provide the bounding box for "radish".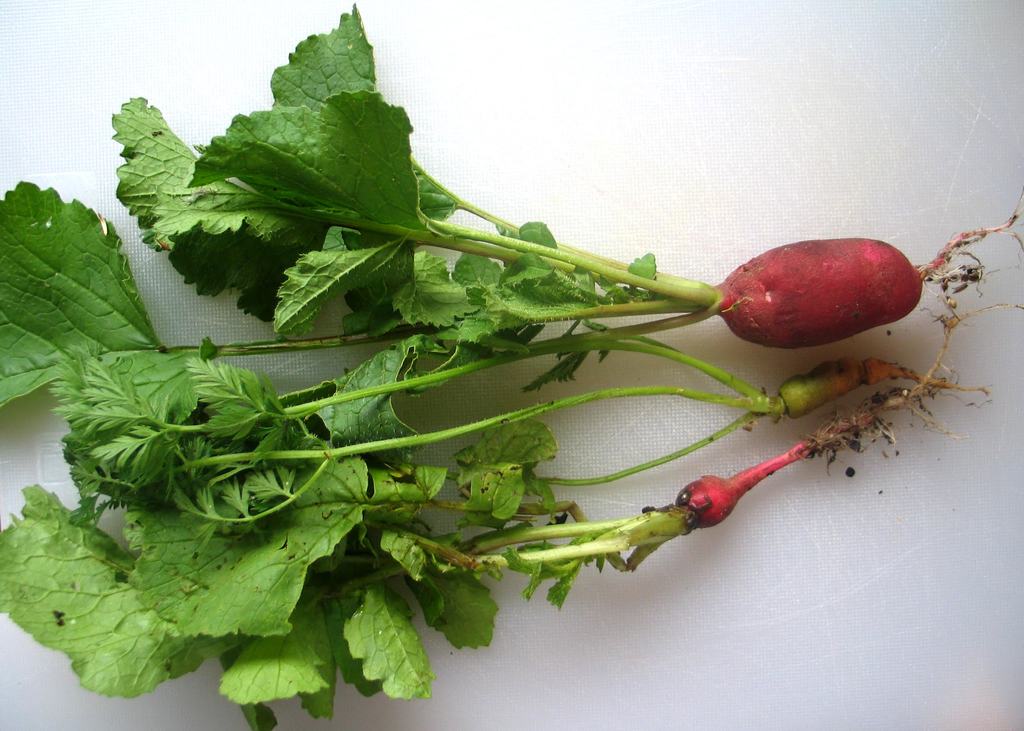
bbox(0, 182, 1023, 730).
